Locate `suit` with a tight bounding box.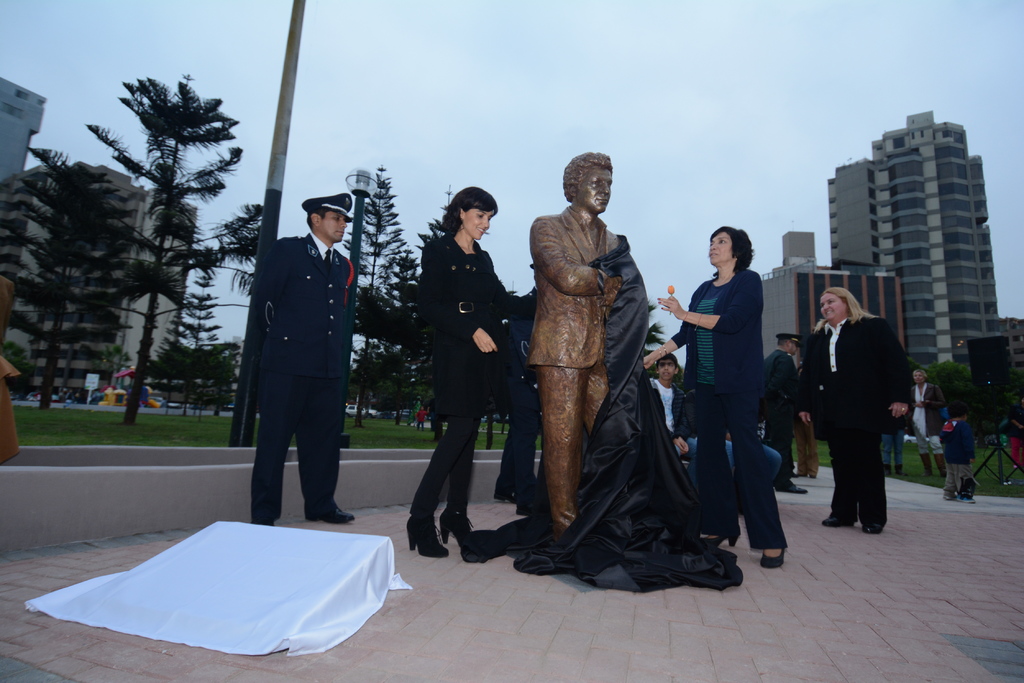
left=763, top=350, right=797, bottom=490.
